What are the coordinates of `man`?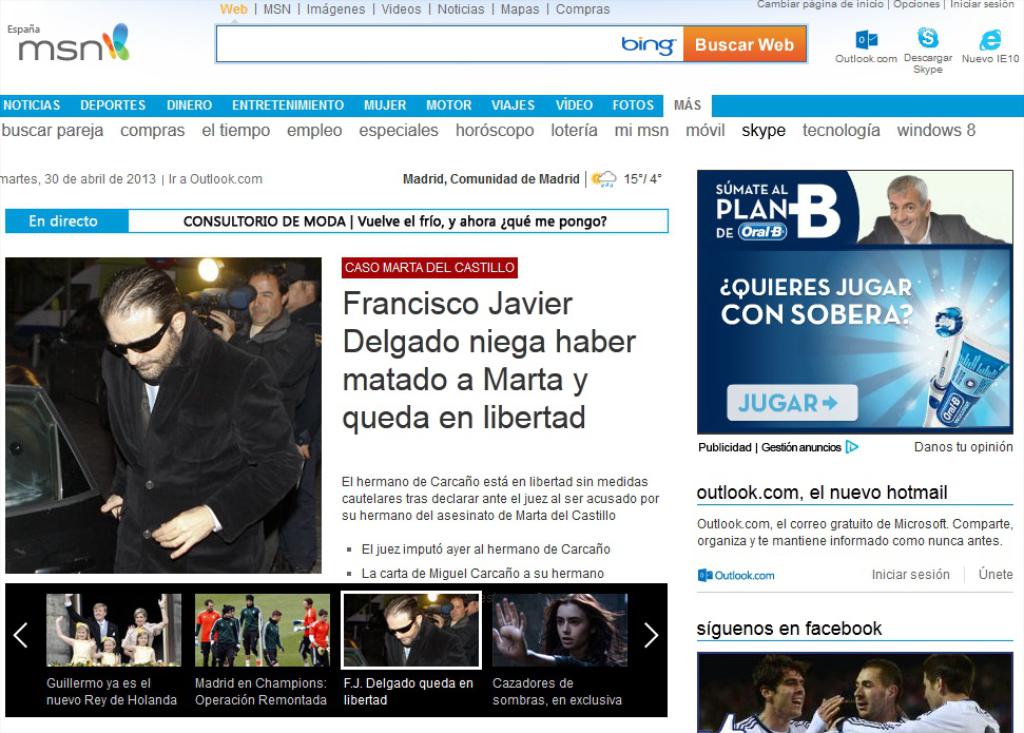
box=[308, 610, 332, 668].
